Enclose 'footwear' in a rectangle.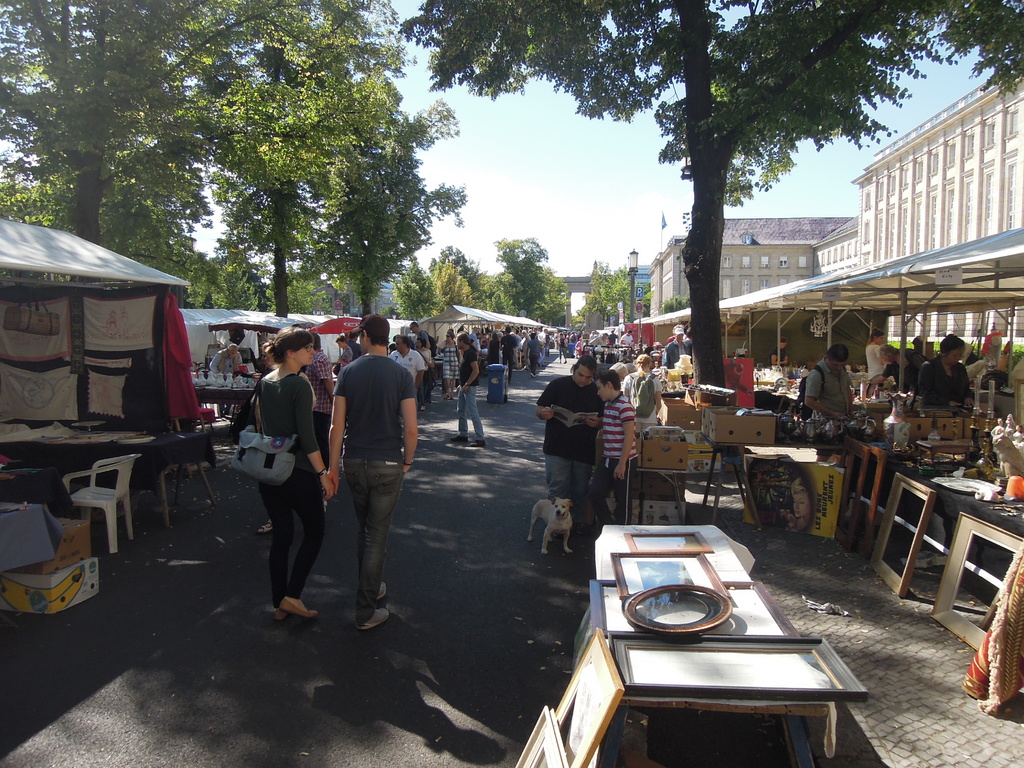
detection(468, 438, 488, 446).
